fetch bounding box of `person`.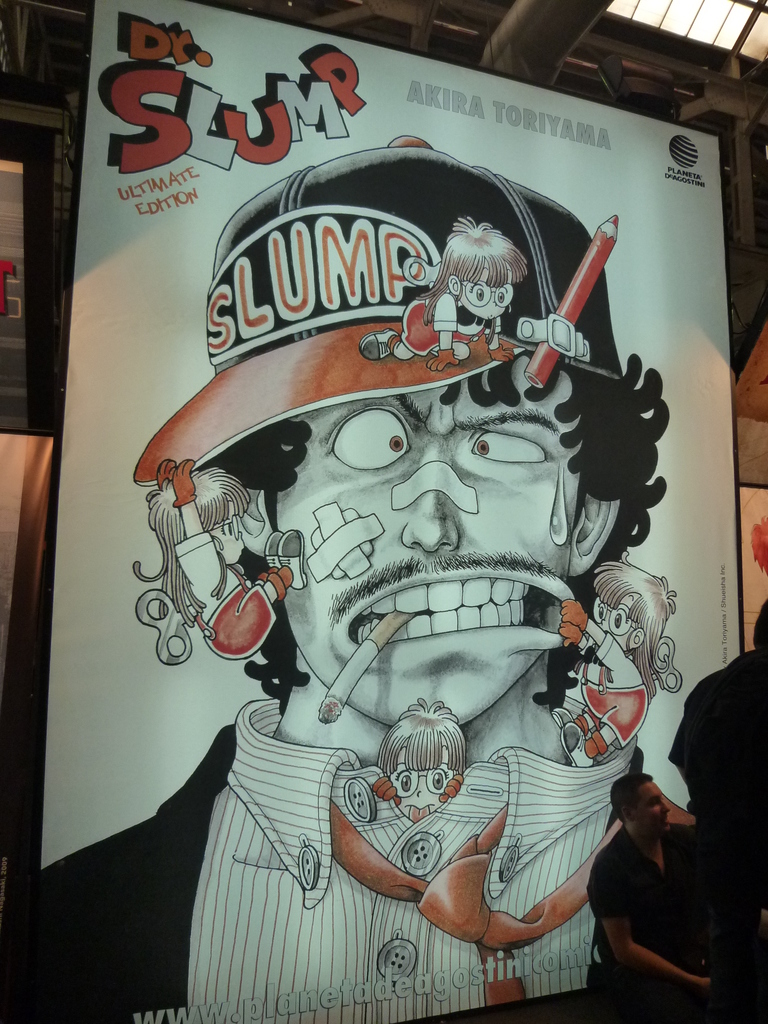
Bbox: locate(129, 456, 300, 668).
